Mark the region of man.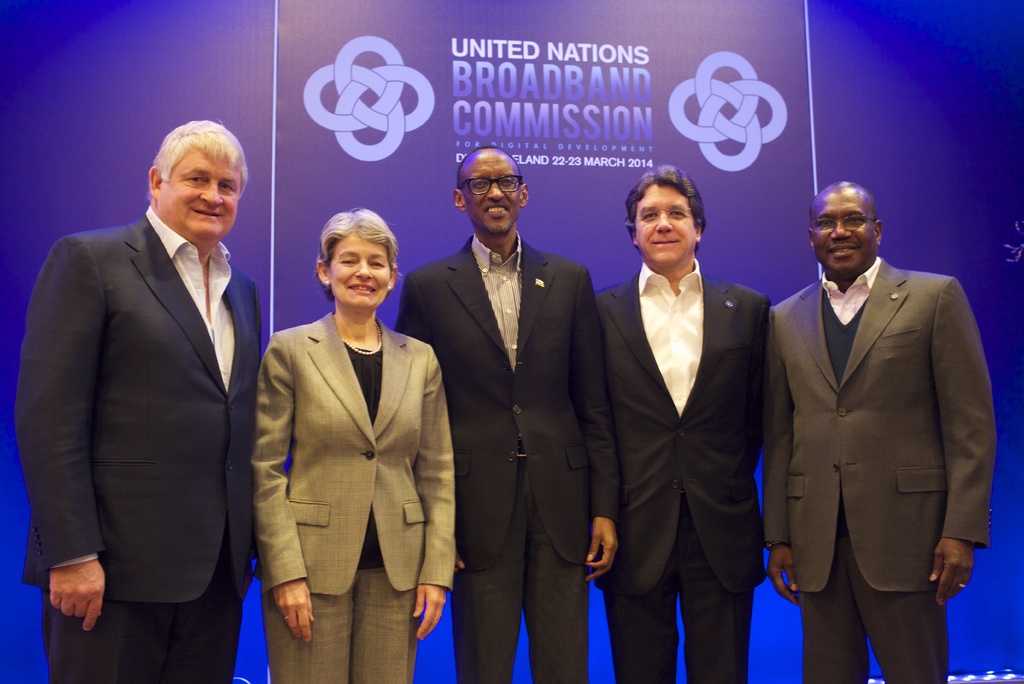
Region: {"x1": 13, "y1": 88, "x2": 286, "y2": 683}.
